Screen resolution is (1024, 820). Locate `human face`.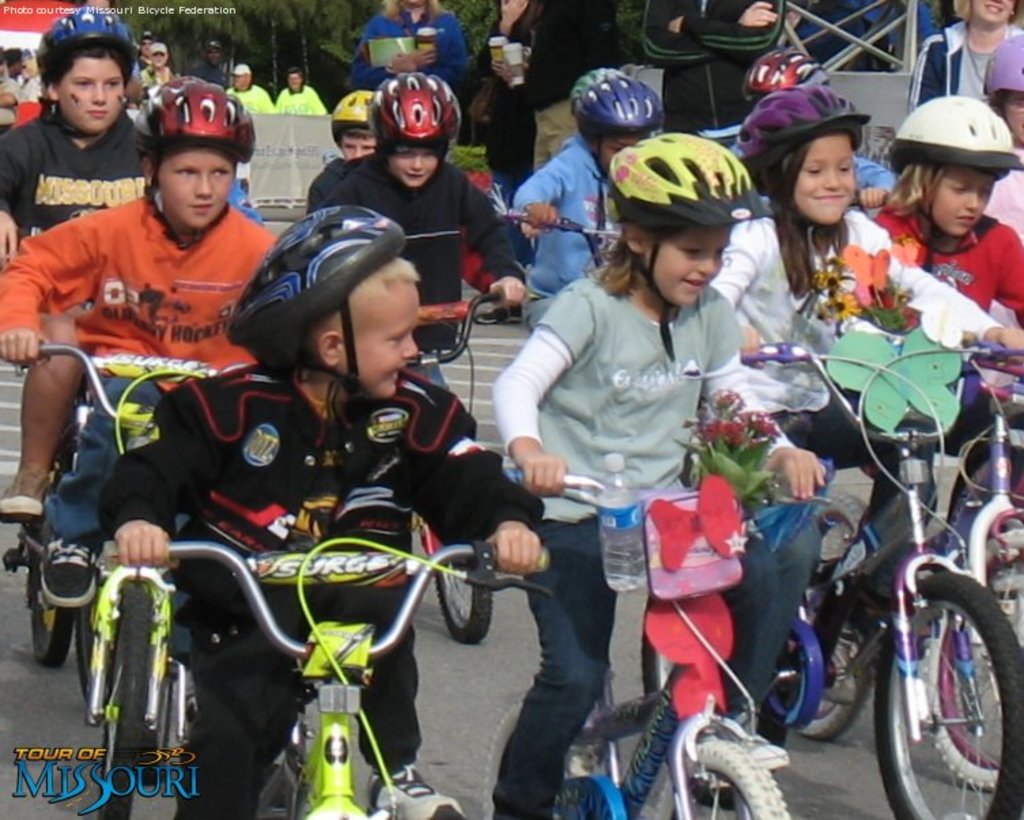
bbox=(1001, 95, 1023, 144).
